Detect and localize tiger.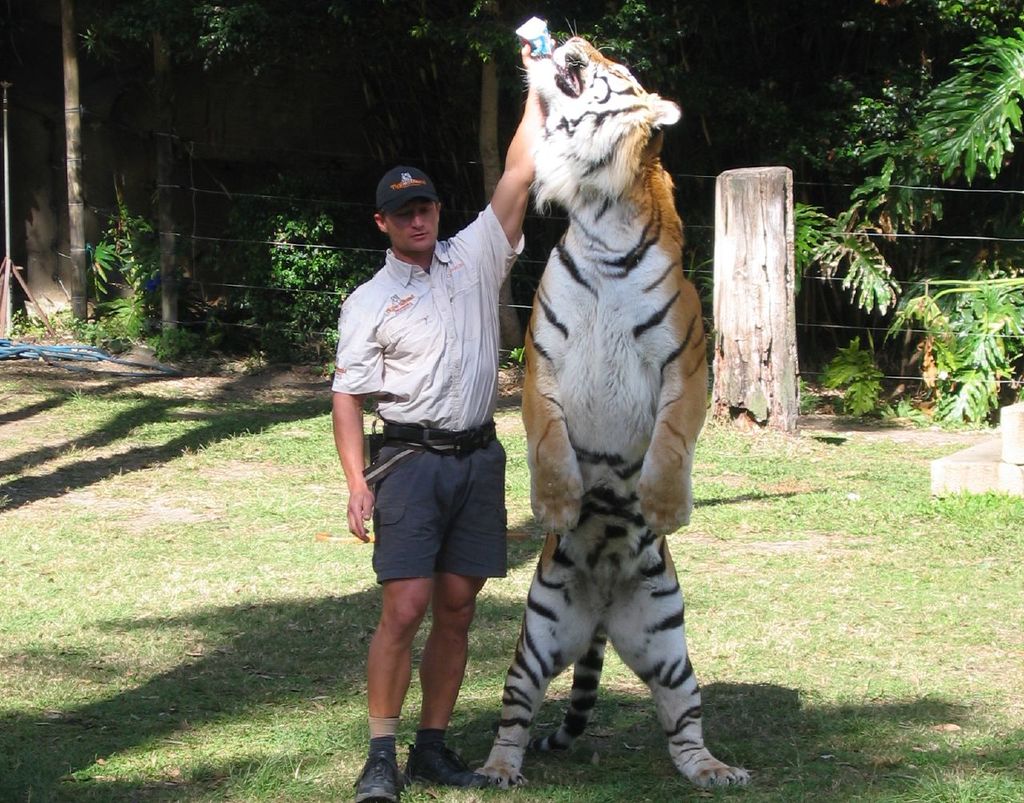
Localized at bbox=[473, 15, 755, 795].
